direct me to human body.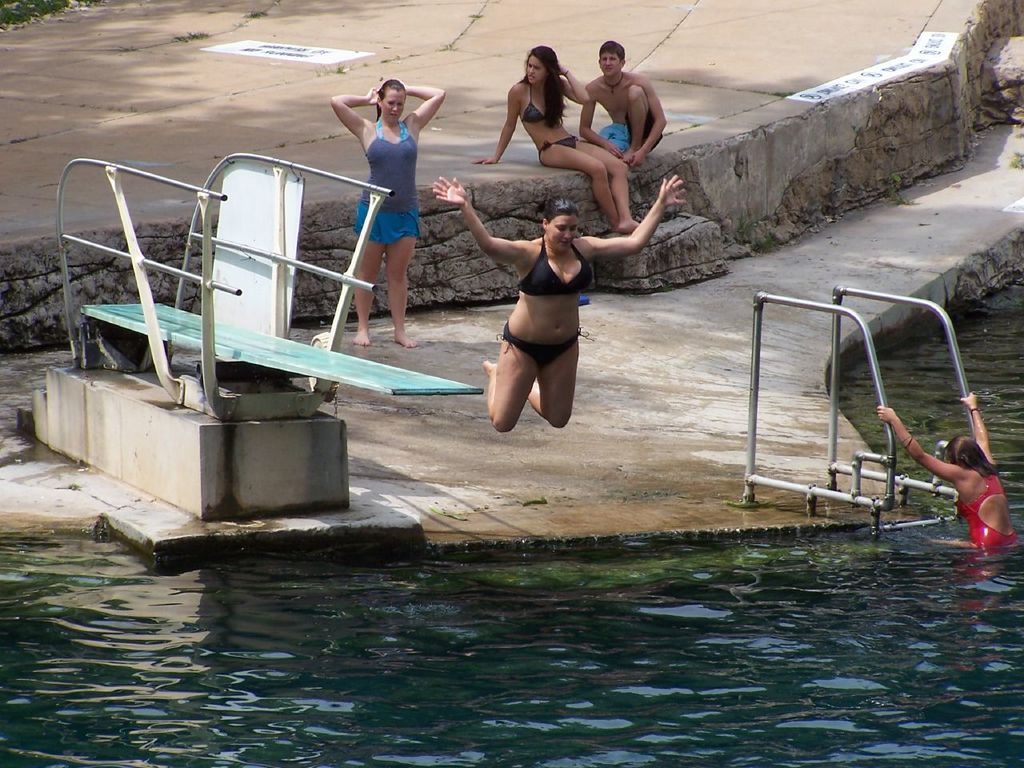
Direction: (450,168,659,444).
